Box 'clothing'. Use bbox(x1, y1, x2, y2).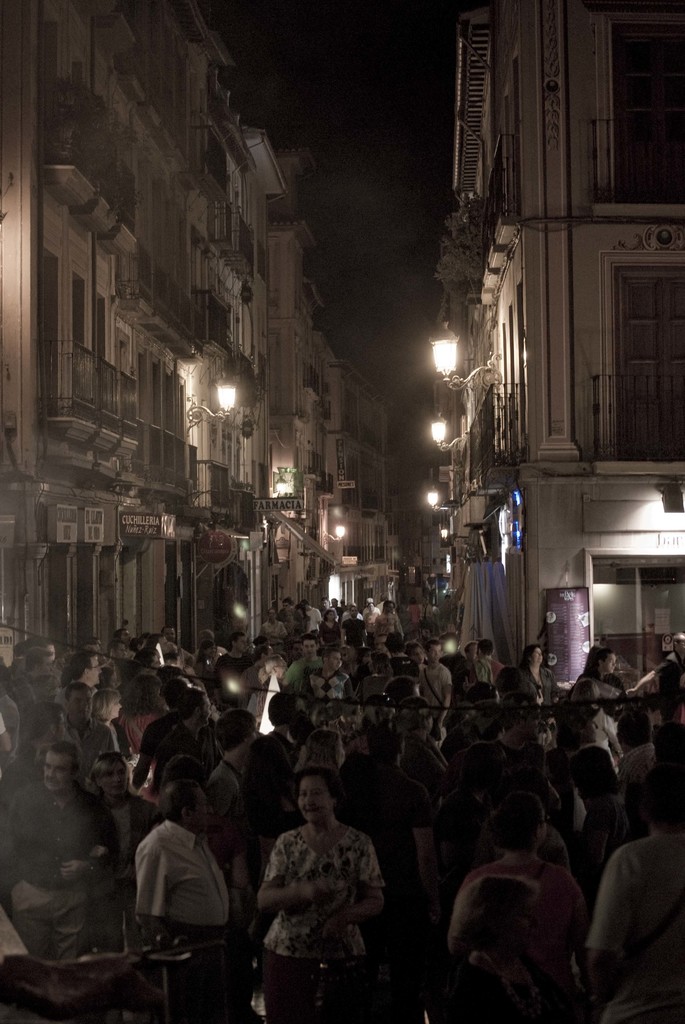
bbox(378, 600, 409, 633).
